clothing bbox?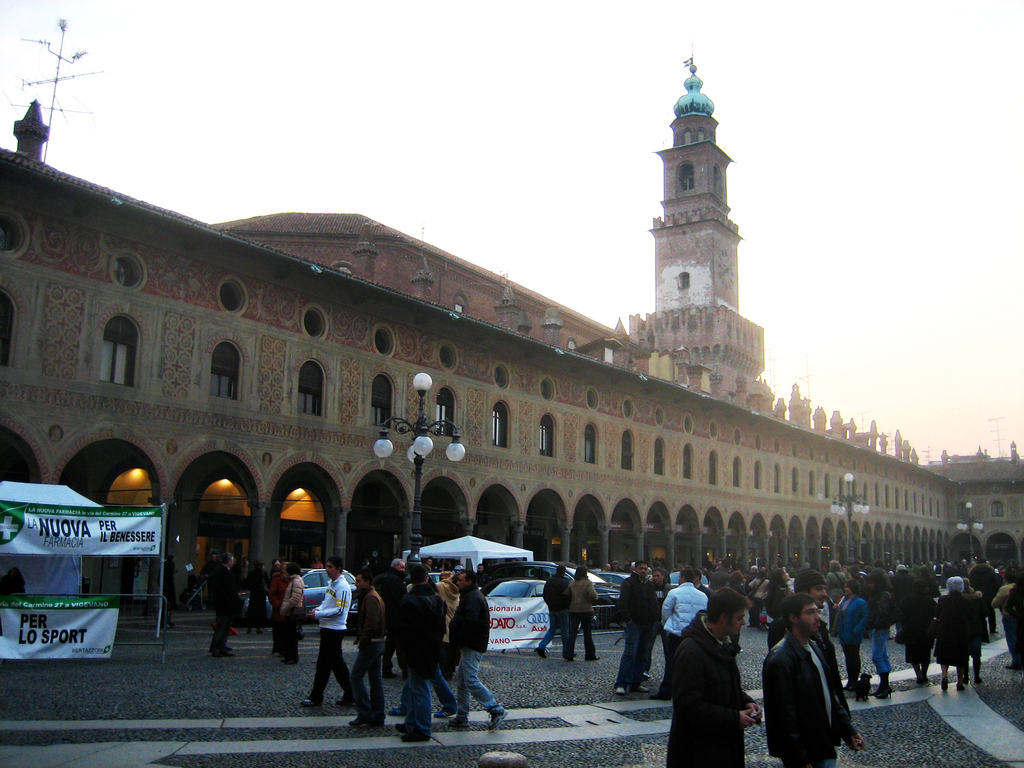
locate(374, 569, 401, 613)
